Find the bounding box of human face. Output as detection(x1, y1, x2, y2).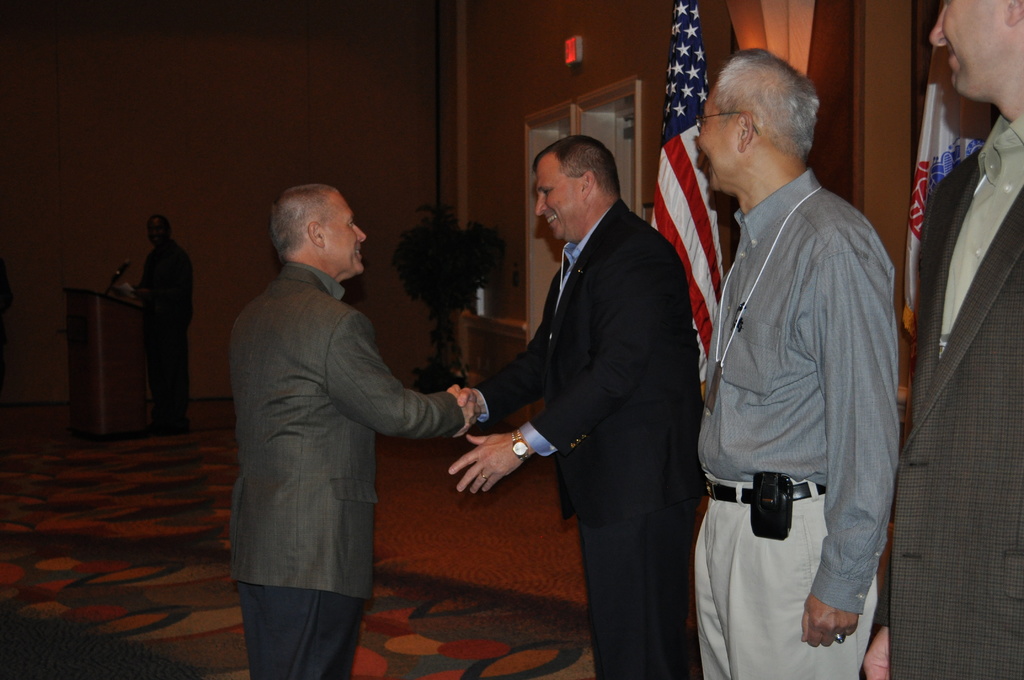
detection(326, 193, 371, 275).
